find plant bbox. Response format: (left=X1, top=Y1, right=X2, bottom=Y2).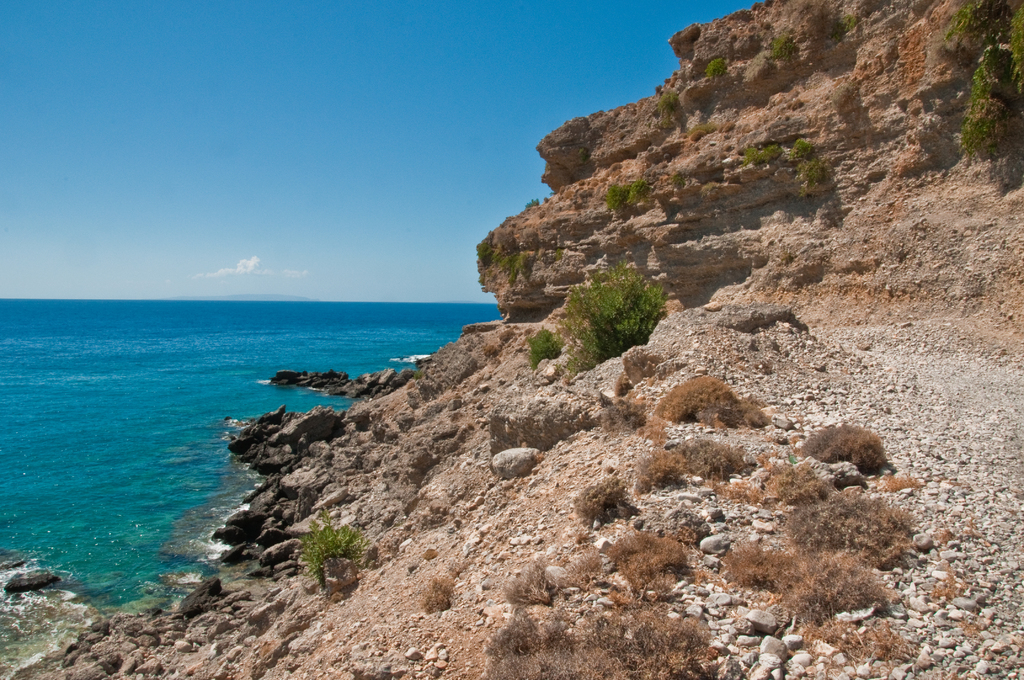
(left=566, top=471, right=628, bottom=534).
